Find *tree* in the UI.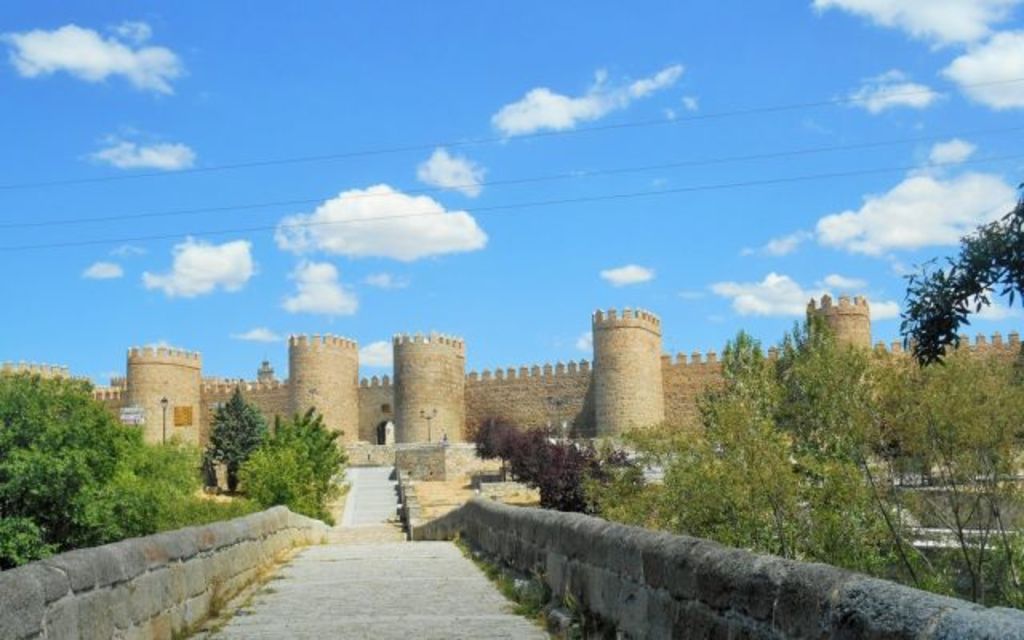
UI element at locate(237, 411, 350, 499).
